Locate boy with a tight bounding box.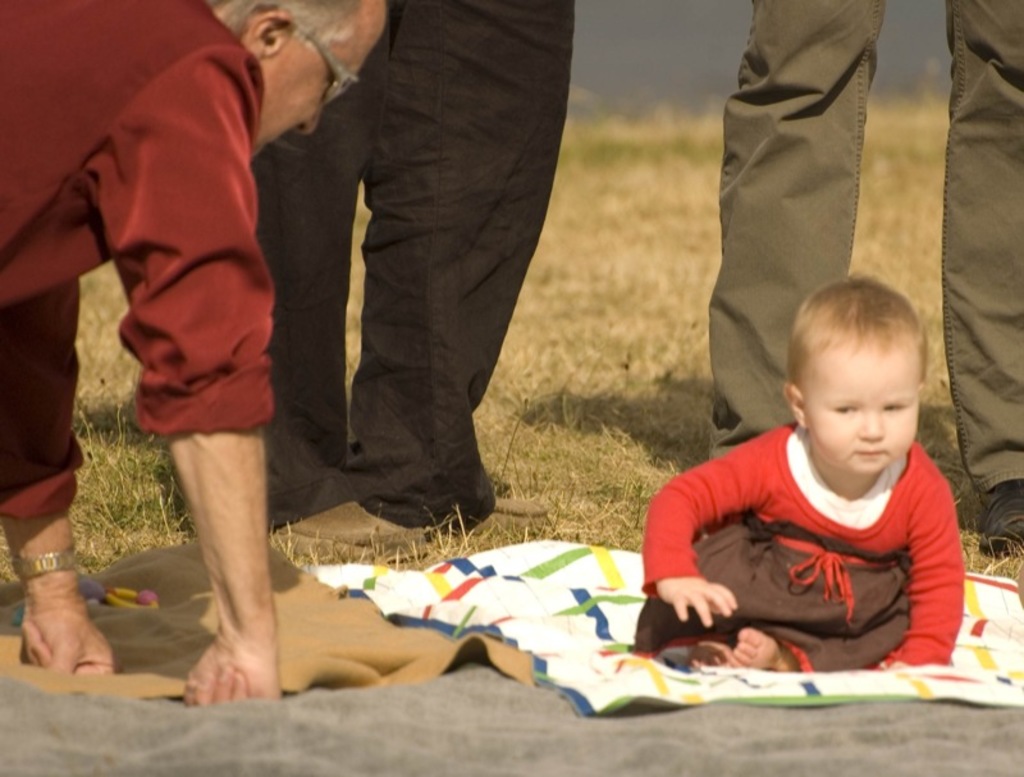
select_region(632, 265, 982, 698).
